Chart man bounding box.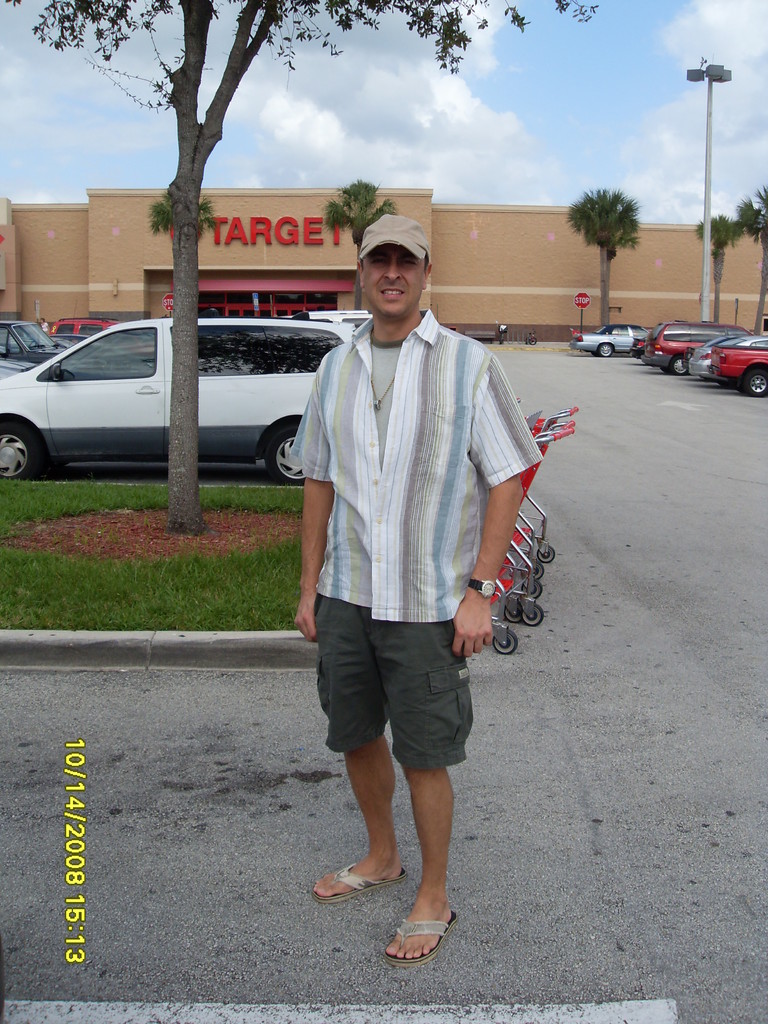
Charted: [276, 218, 548, 935].
